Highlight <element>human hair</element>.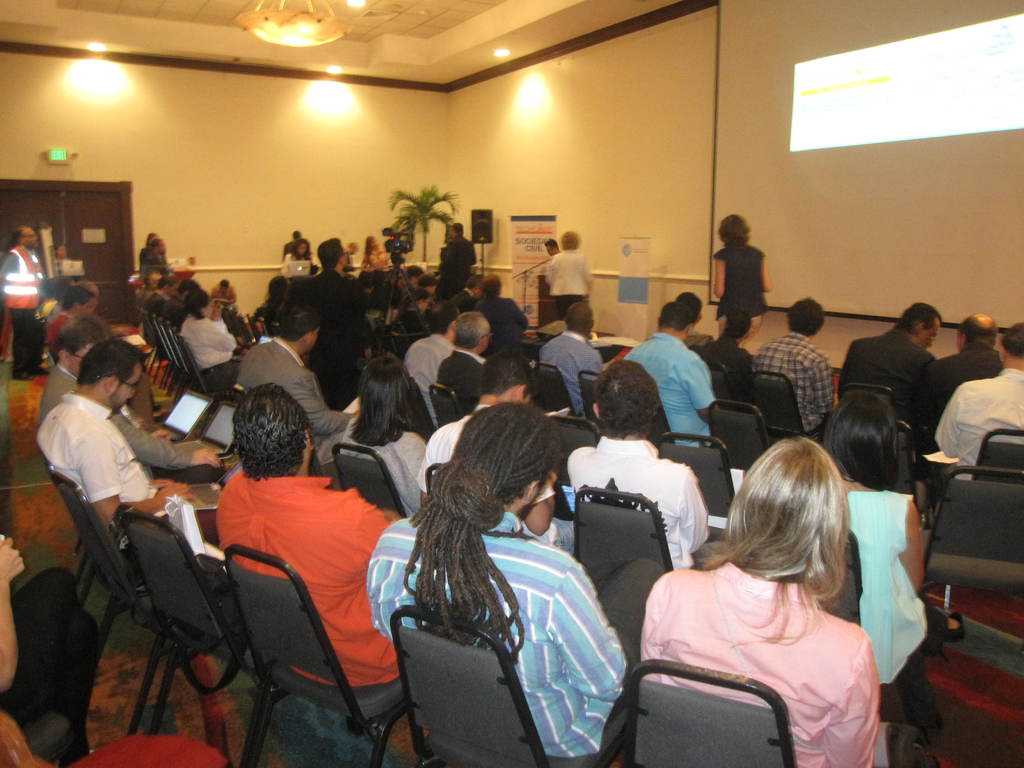
Highlighted region: 292, 230, 301, 239.
